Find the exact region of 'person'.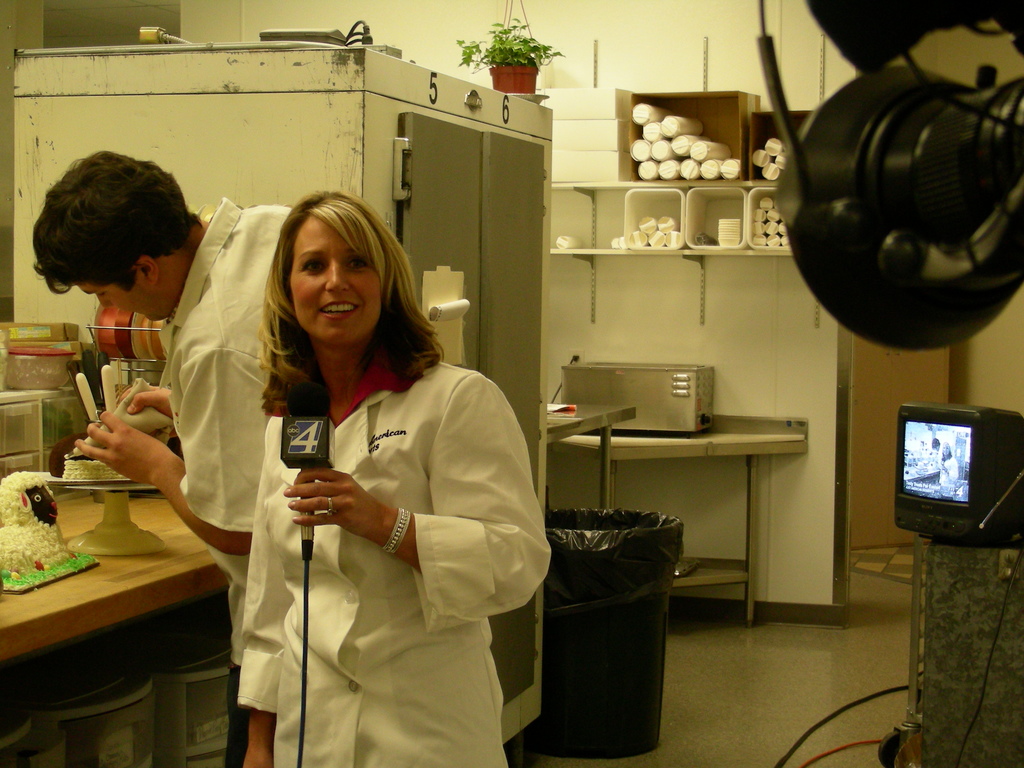
Exact region: [x1=177, y1=169, x2=528, y2=761].
